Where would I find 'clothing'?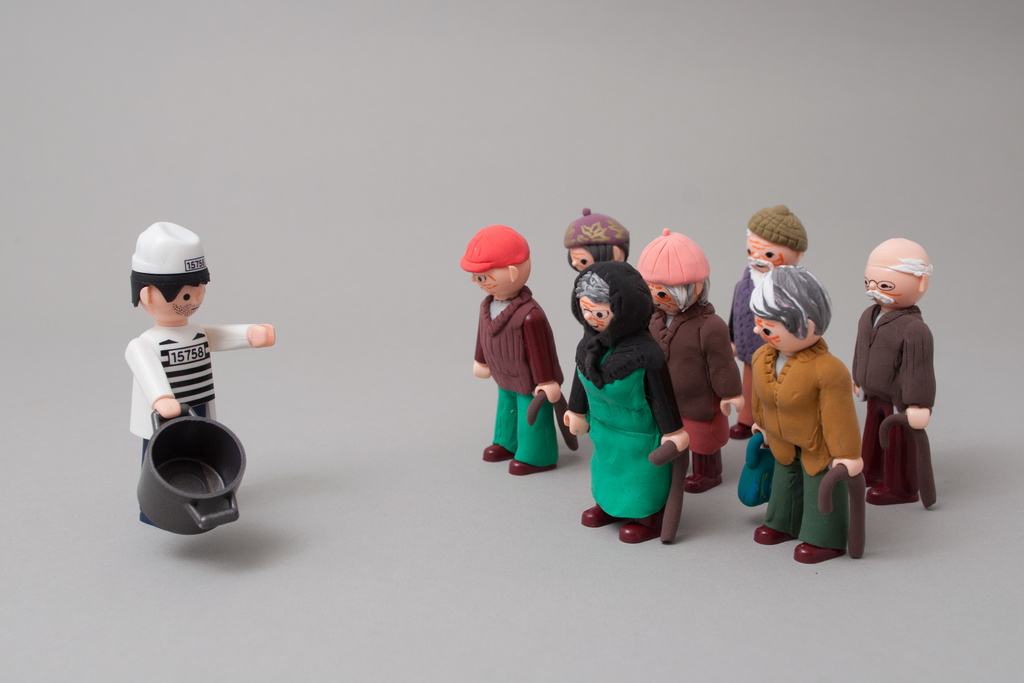
At {"x1": 850, "y1": 301, "x2": 938, "y2": 509}.
